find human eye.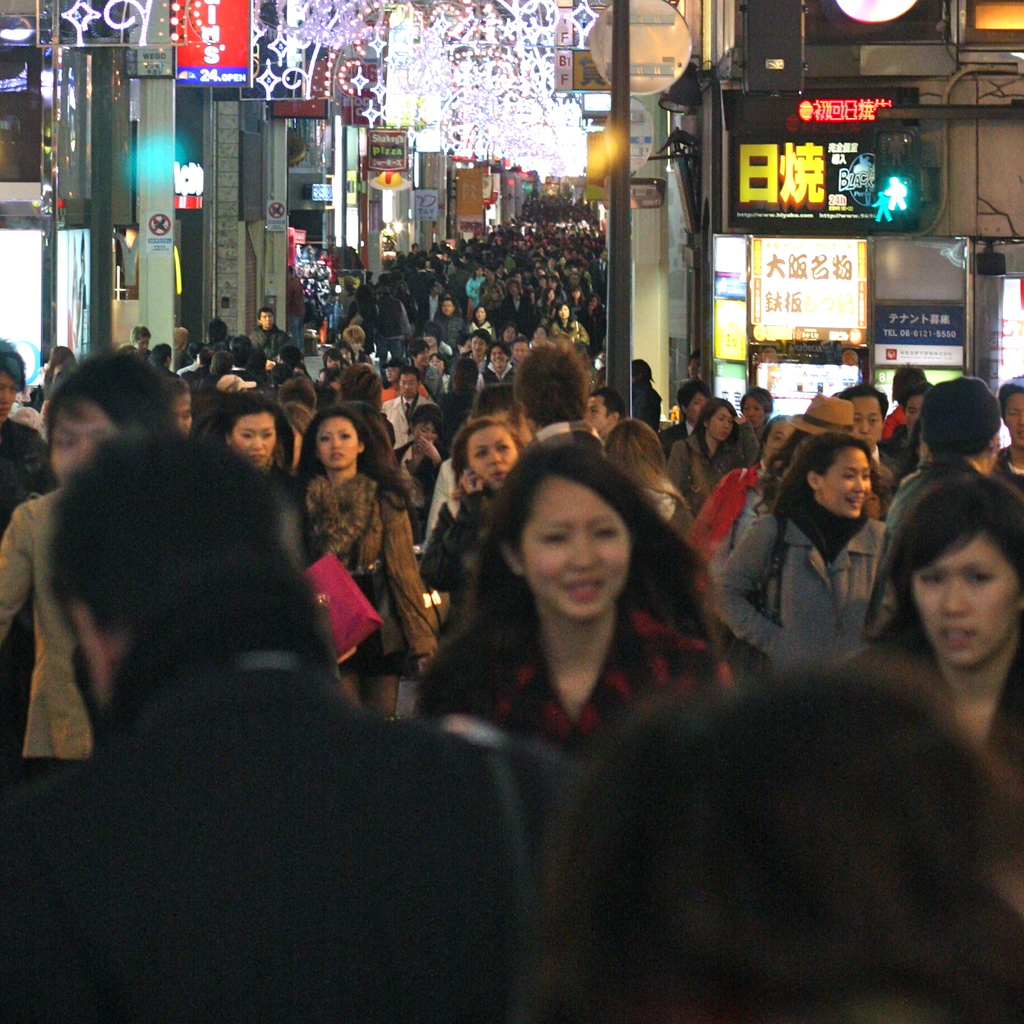
<bbox>13, 387, 17, 394</bbox>.
